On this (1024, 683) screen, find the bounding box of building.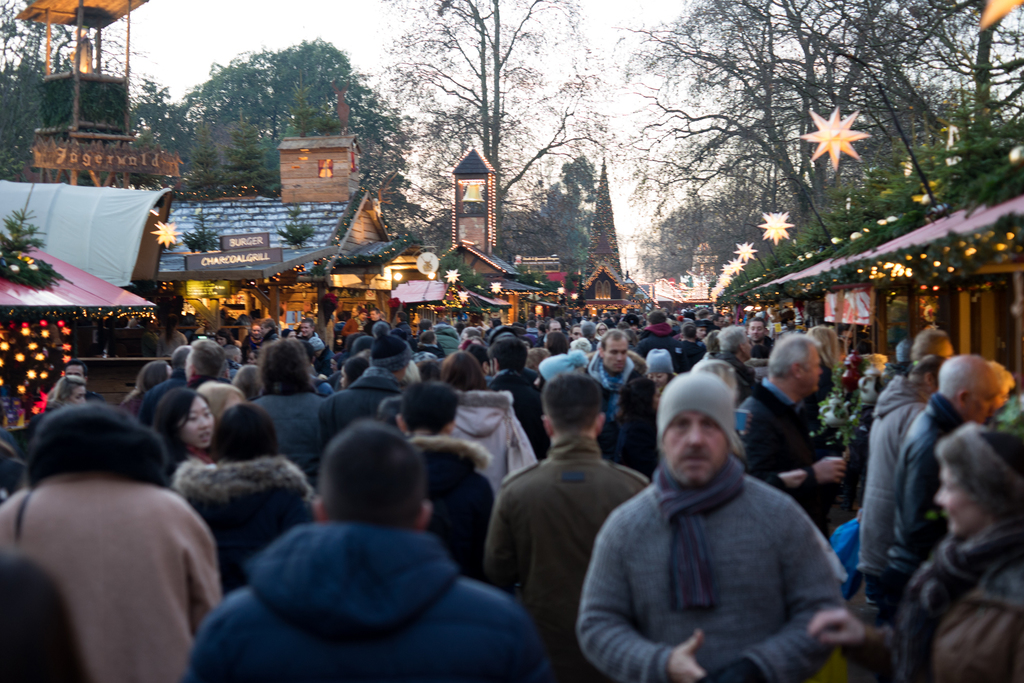
Bounding box: {"left": 282, "top": 133, "right": 364, "bottom": 195}.
